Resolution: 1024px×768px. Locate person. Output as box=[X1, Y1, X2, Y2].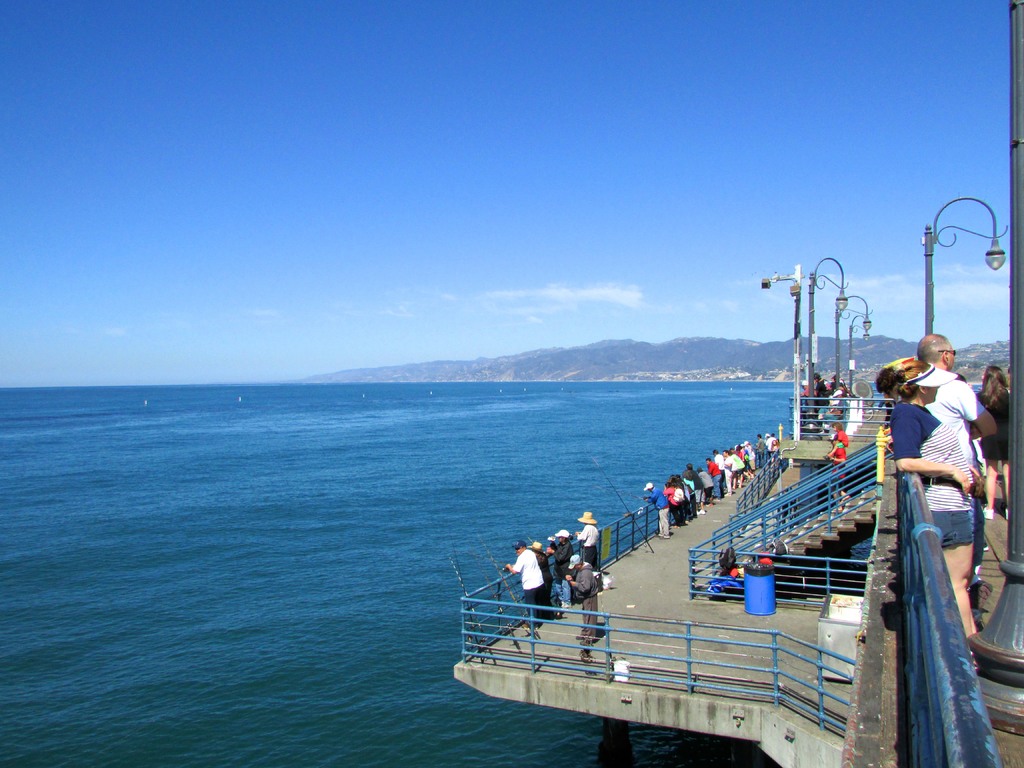
box=[973, 360, 1019, 528].
